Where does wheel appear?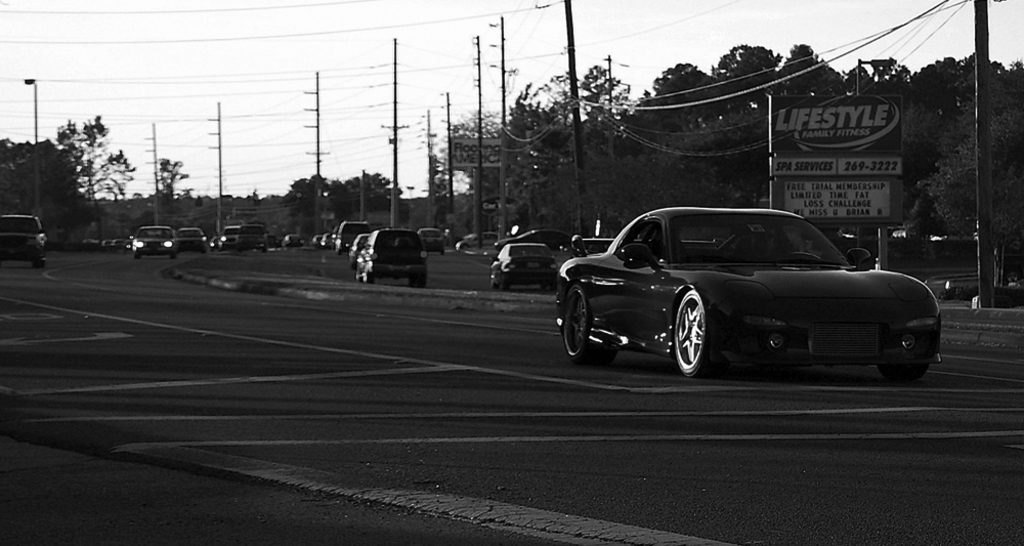
Appears at box(874, 364, 933, 385).
